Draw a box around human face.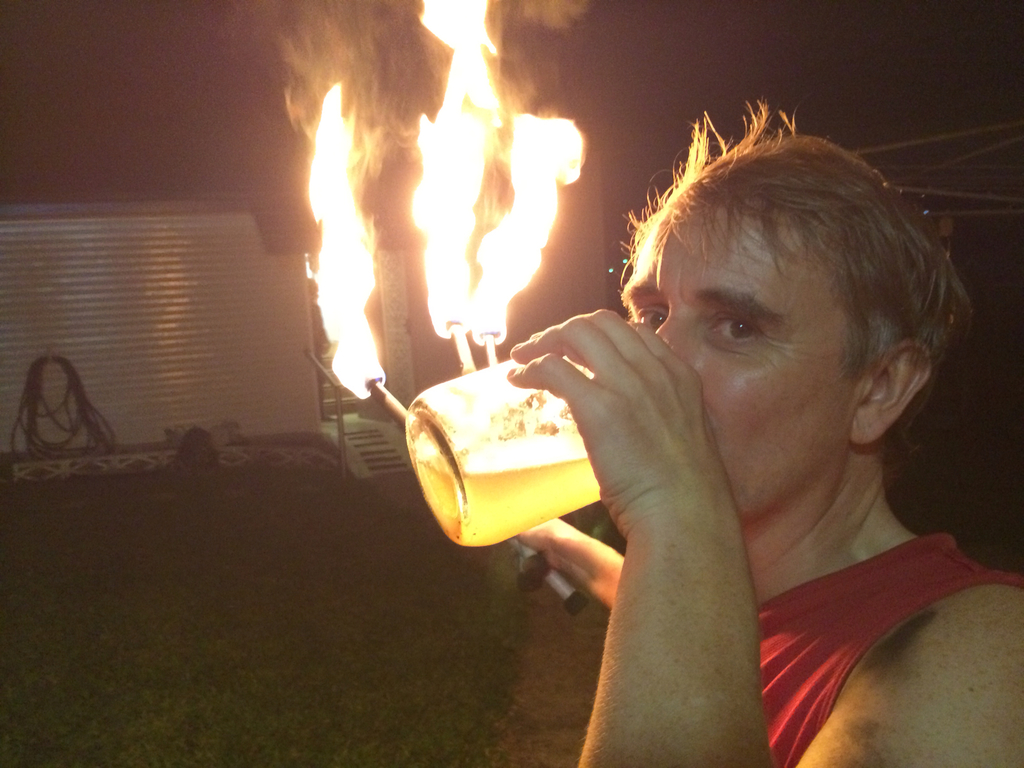
(623, 212, 854, 516).
